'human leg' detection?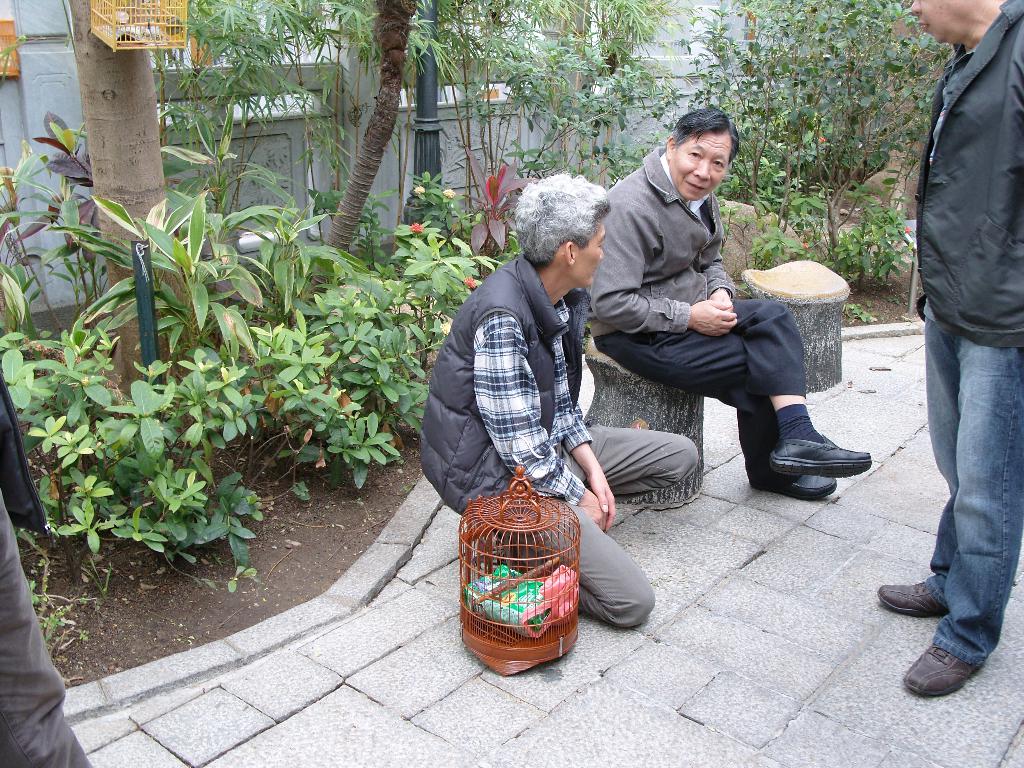
[x1=881, y1=305, x2=1017, y2=701]
